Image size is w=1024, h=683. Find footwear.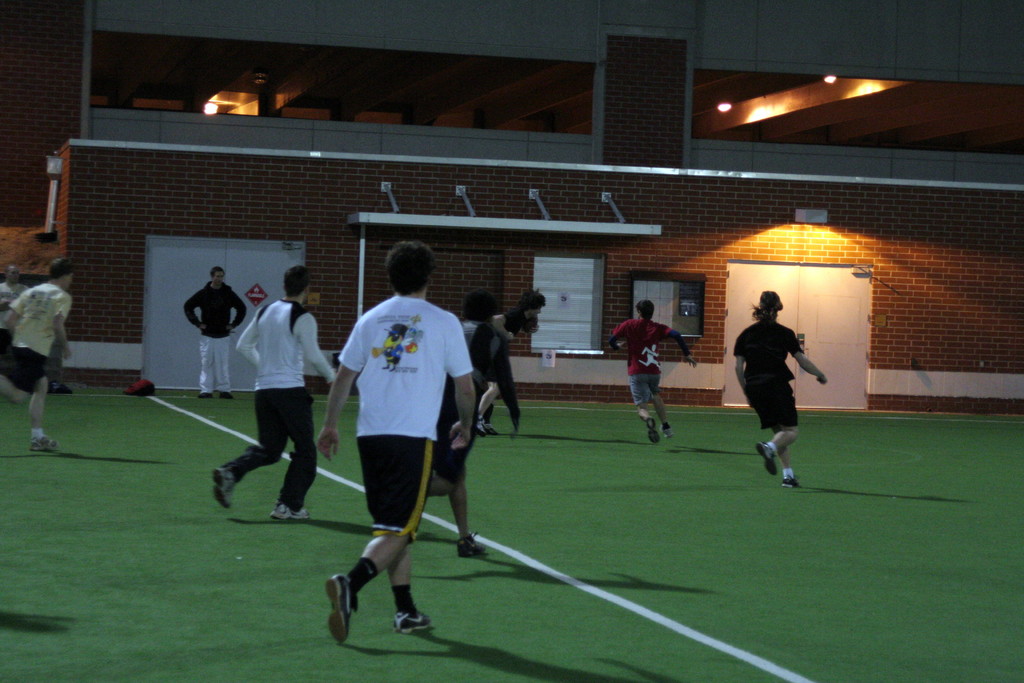
x1=458 y1=531 x2=488 y2=559.
